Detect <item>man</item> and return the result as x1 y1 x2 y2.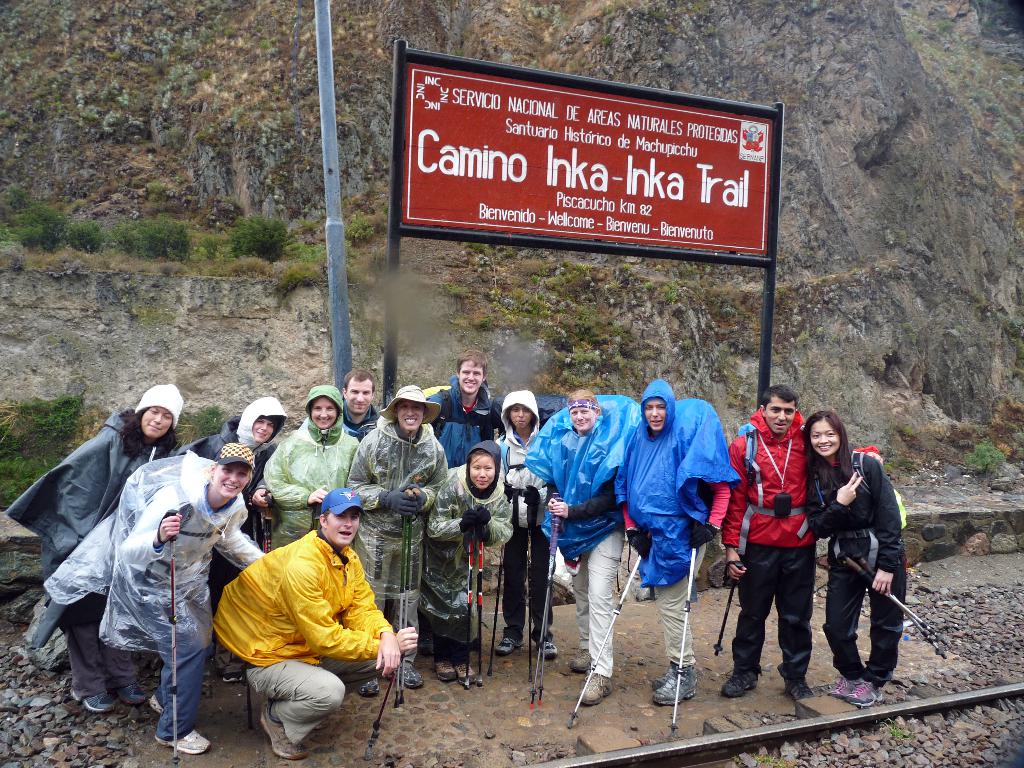
721 387 884 701.
